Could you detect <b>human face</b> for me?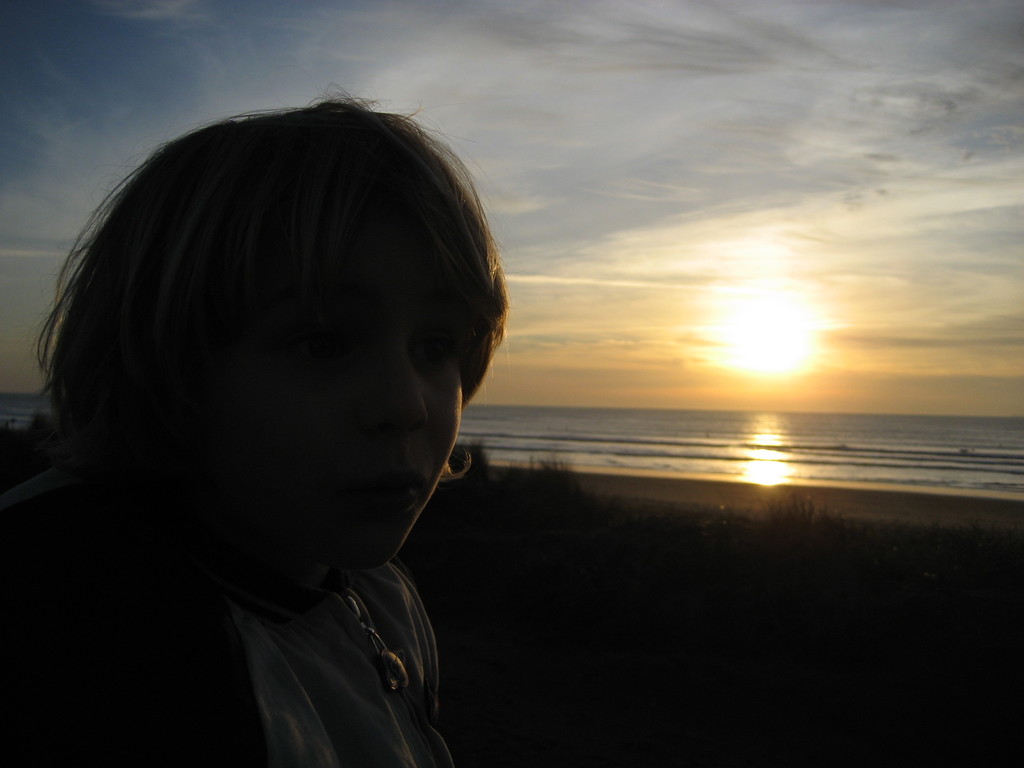
Detection result: box(180, 189, 465, 577).
